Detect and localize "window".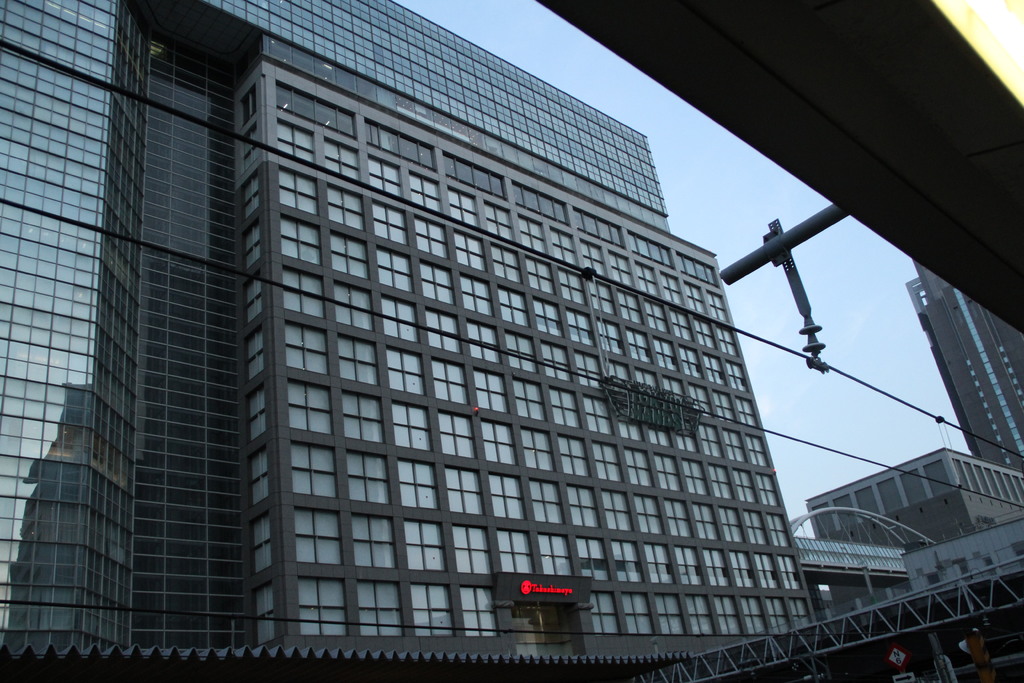
Localized at box=[570, 343, 603, 402].
